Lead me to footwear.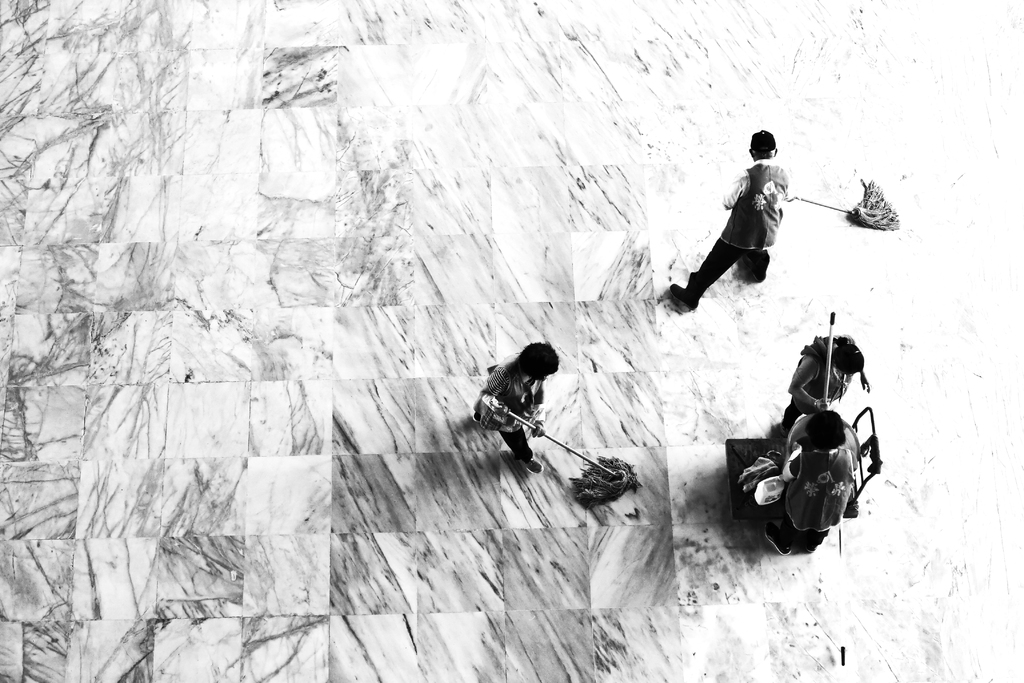
Lead to x1=796 y1=520 x2=824 y2=557.
